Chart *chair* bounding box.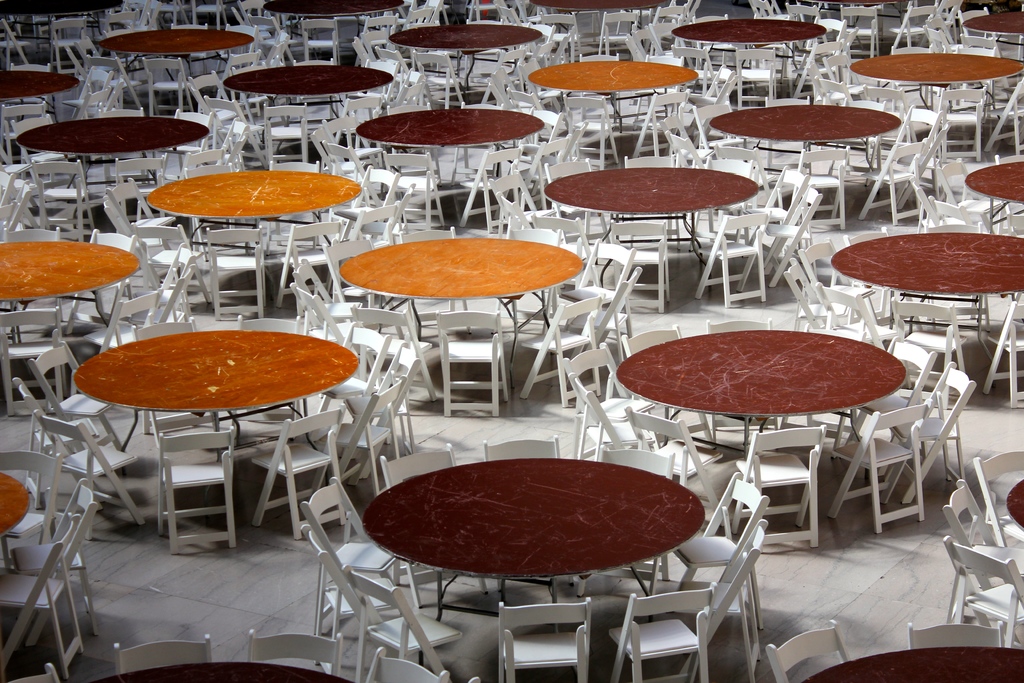
Charted: (309, 377, 400, 497).
